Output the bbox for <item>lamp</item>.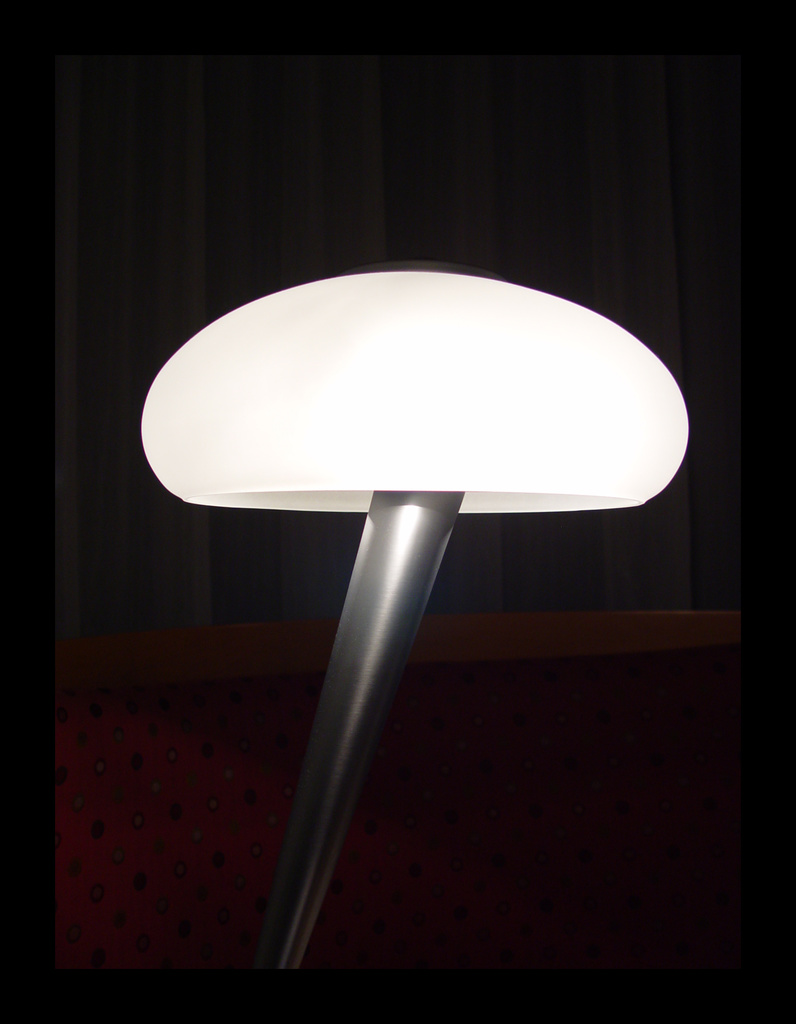
(left=129, top=216, right=679, bottom=705).
